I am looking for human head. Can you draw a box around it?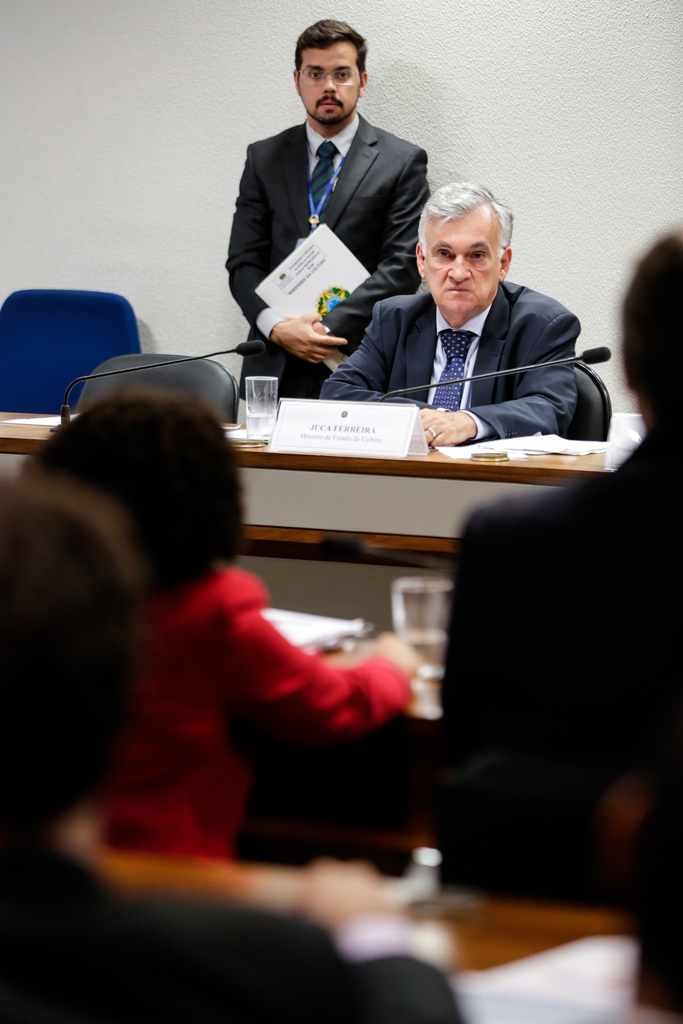
Sure, the bounding box is 0:469:142:852.
